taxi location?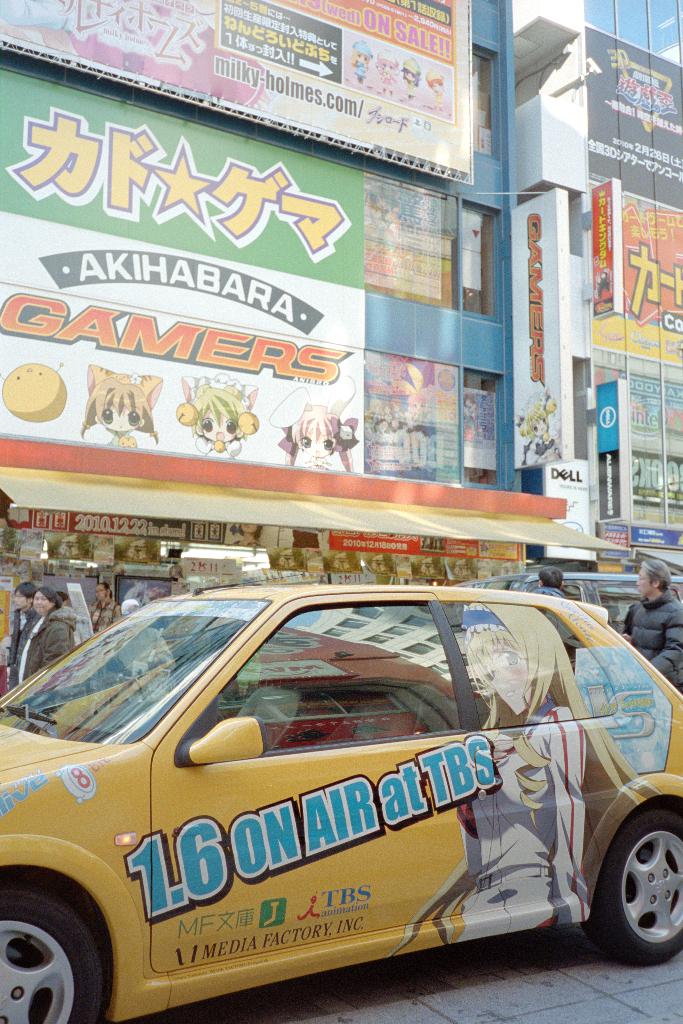
bbox=[0, 538, 675, 1023]
